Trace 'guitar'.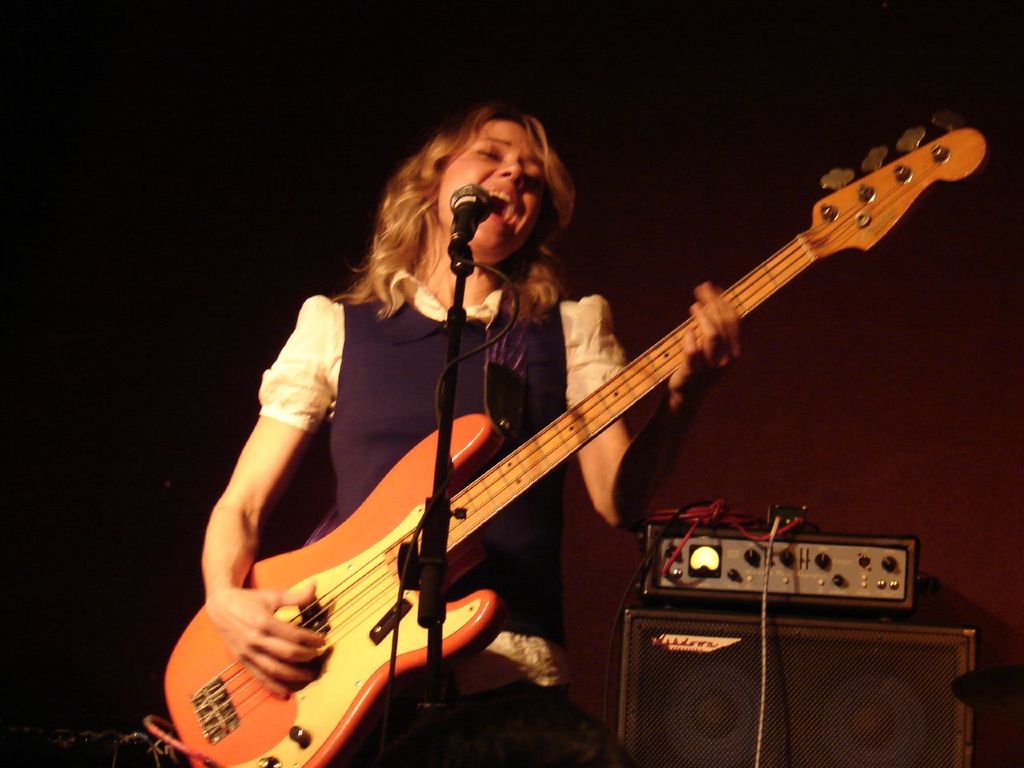
Traced to left=158, top=111, right=985, bottom=767.
